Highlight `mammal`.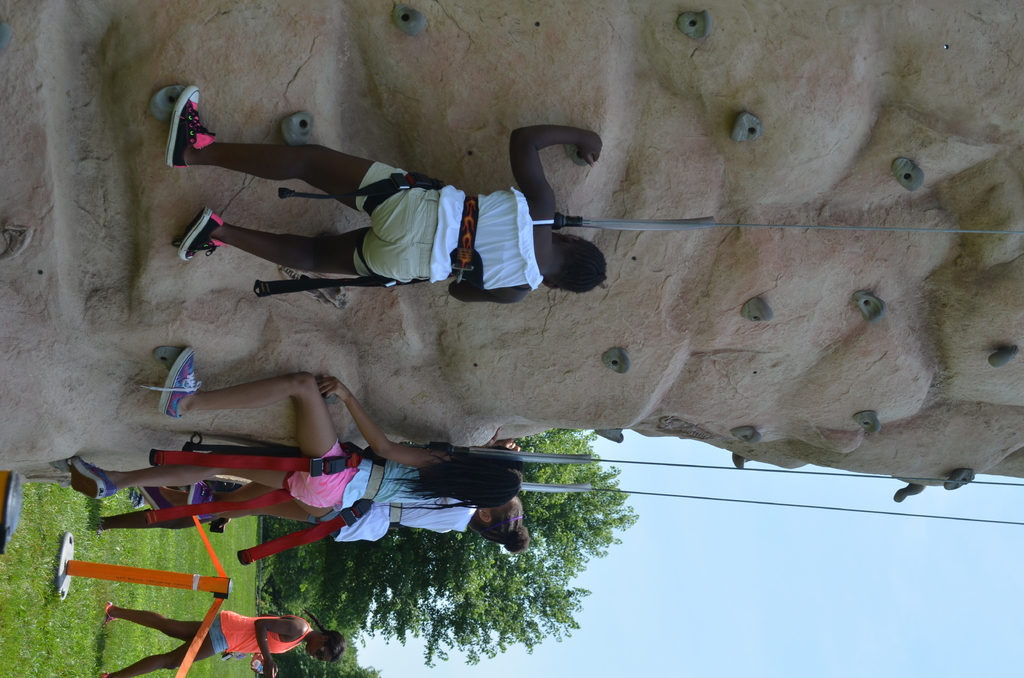
Highlighted region: bbox(166, 81, 610, 305).
